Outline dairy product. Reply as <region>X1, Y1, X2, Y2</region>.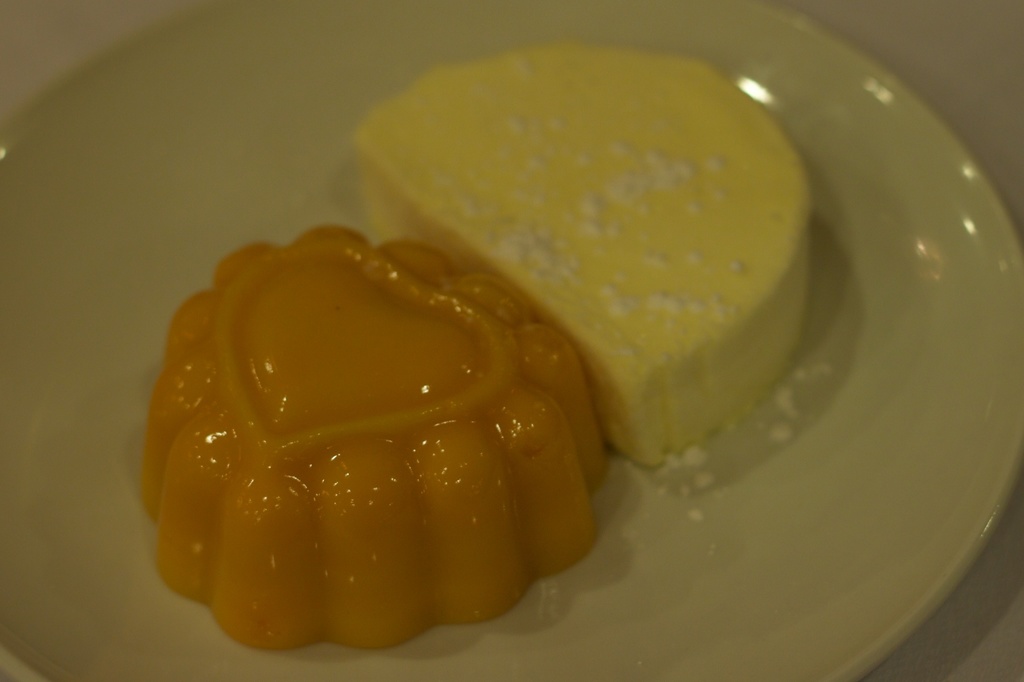
<region>145, 221, 611, 654</region>.
